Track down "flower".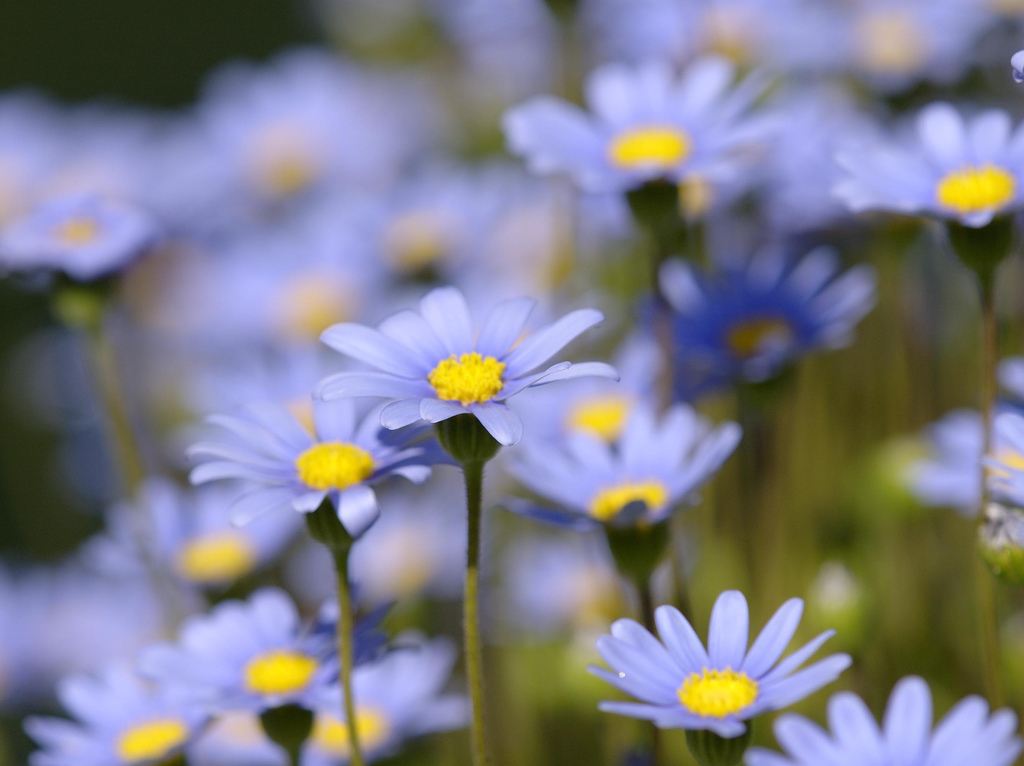
Tracked to 147,593,408,719.
